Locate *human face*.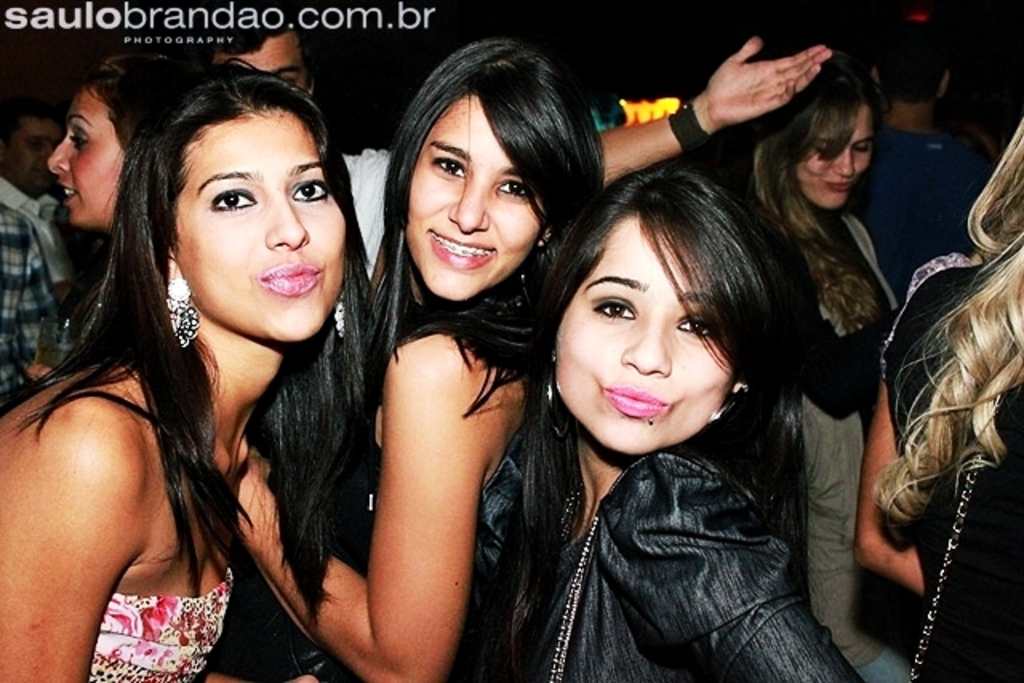
Bounding box: Rect(792, 107, 870, 213).
